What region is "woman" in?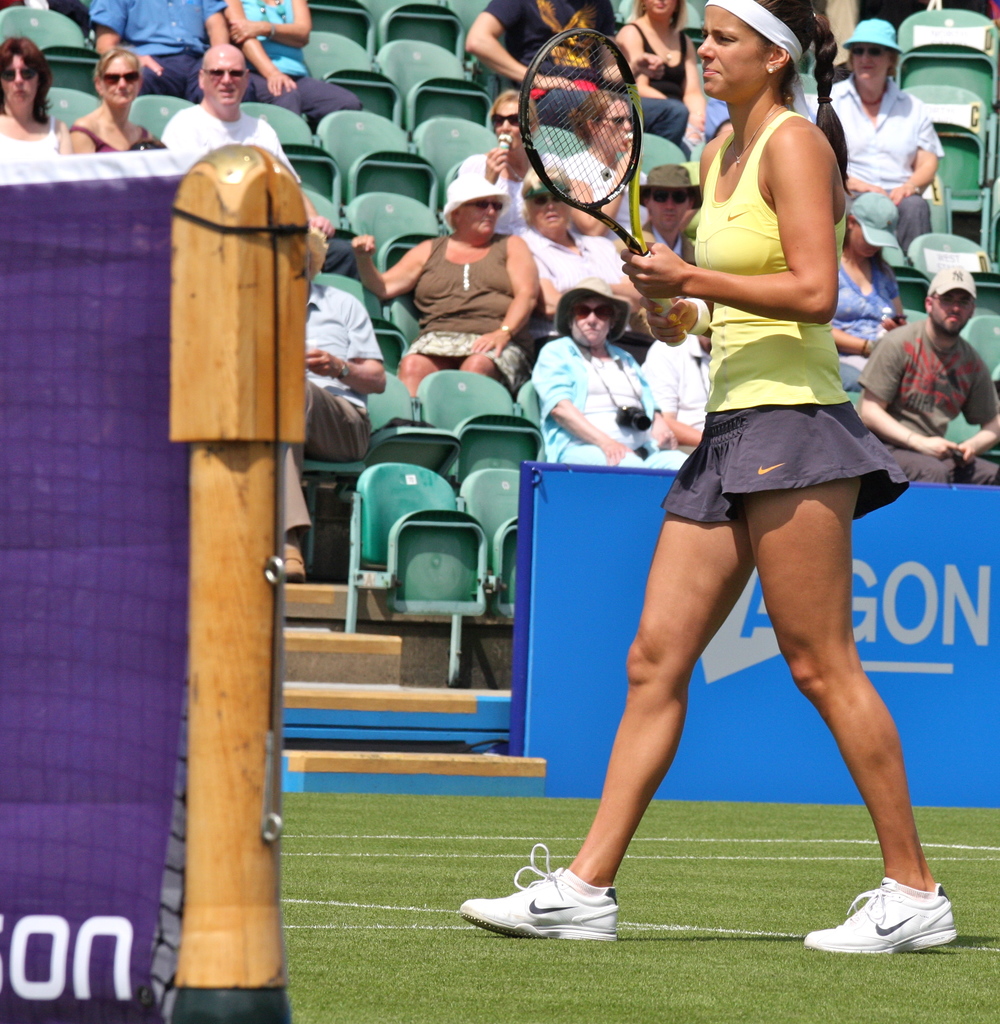
<bbox>470, 0, 620, 116</bbox>.
